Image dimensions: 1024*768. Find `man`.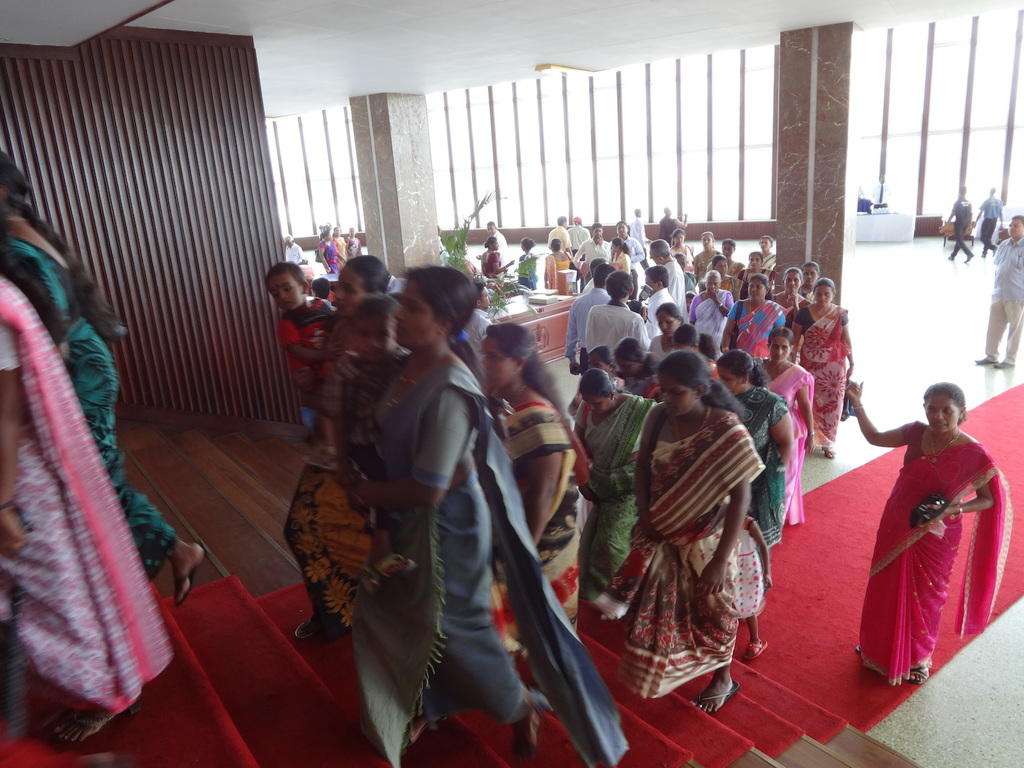
detection(647, 265, 678, 355).
